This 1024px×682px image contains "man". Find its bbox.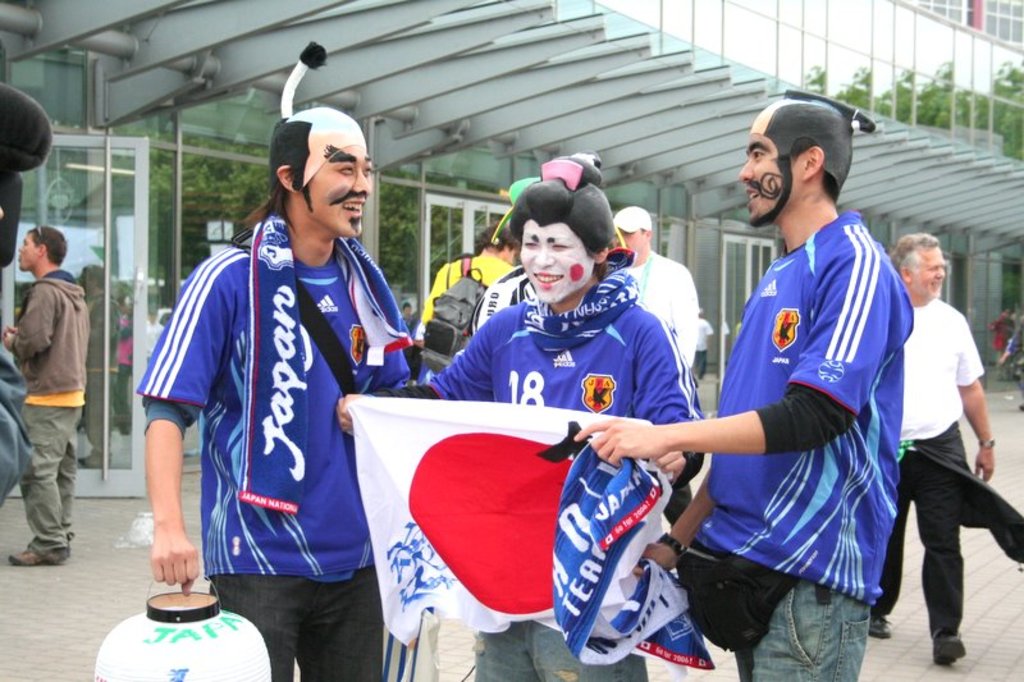
x1=419, y1=216, x2=521, y2=383.
